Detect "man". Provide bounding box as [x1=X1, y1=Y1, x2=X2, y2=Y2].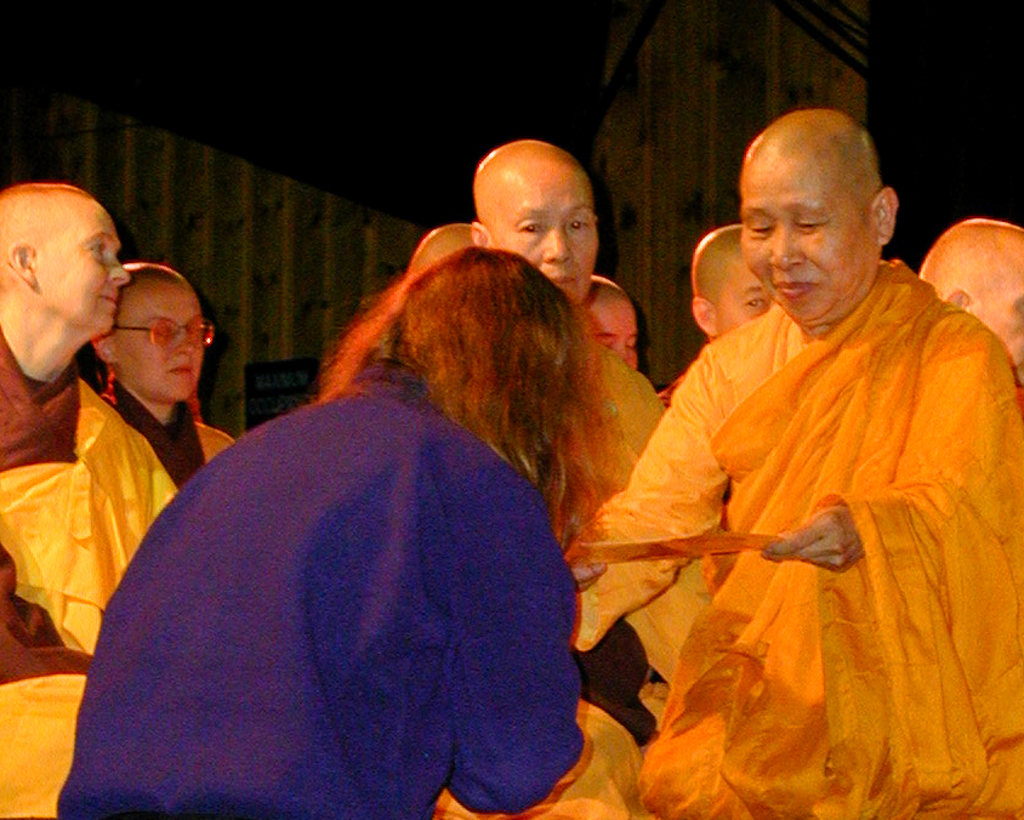
[x1=909, y1=217, x2=1023, y2=382].
